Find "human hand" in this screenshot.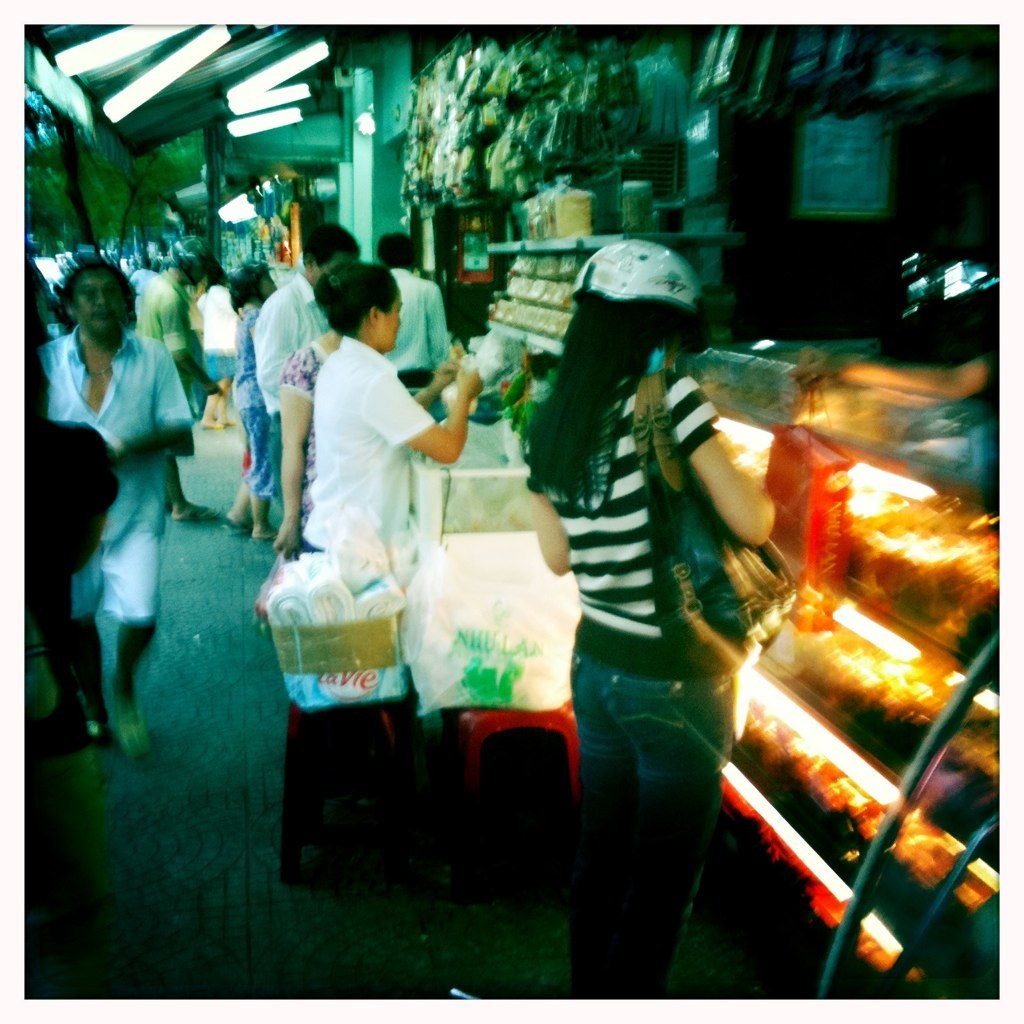
The bounding box for "human hand" is 787:346:843:391.
